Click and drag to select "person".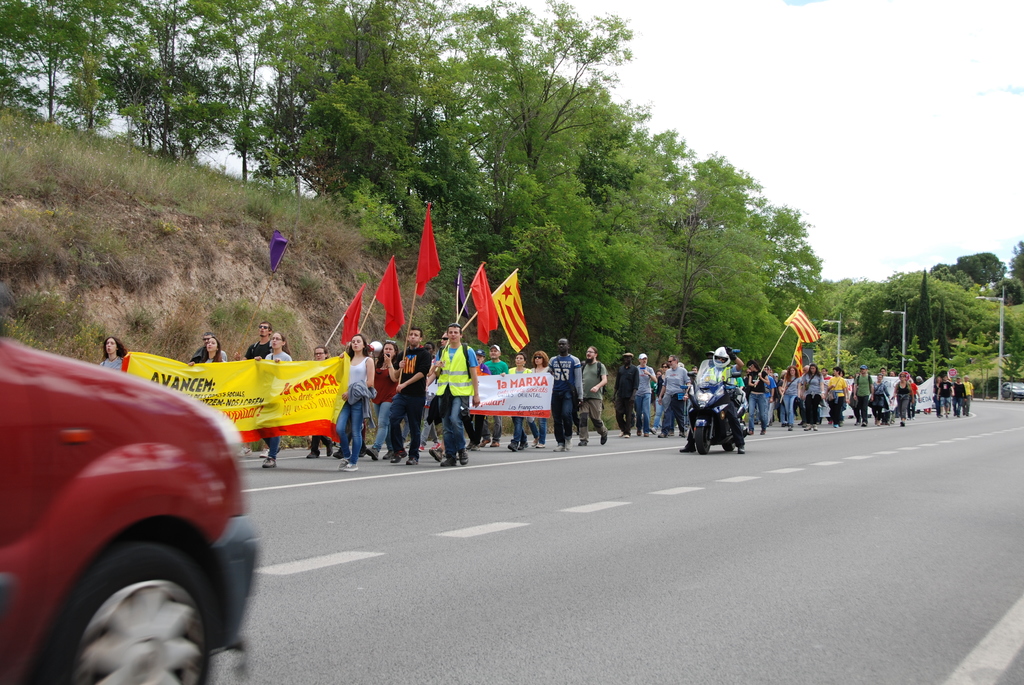
Selection: (196, 335, 227, 359).
